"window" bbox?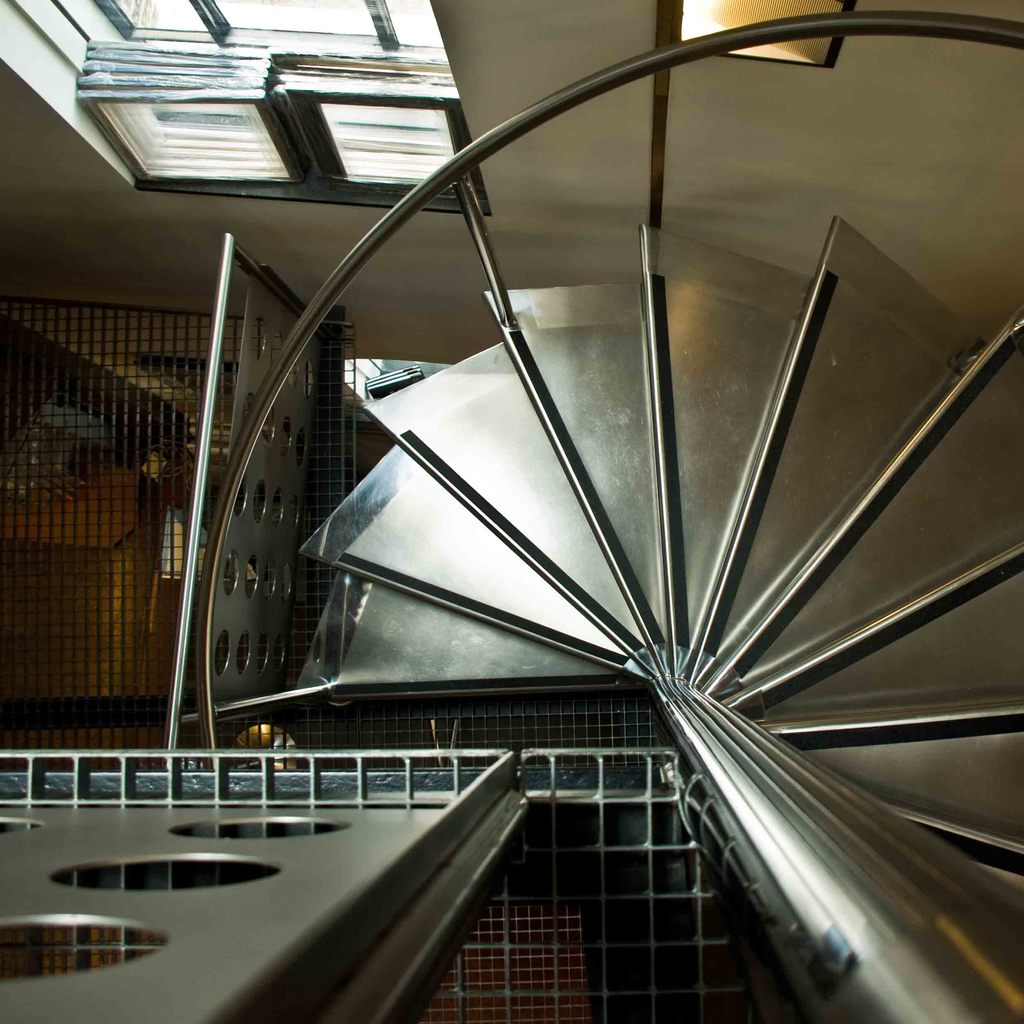
x1=60, y1=32, x2=467, y2=189
